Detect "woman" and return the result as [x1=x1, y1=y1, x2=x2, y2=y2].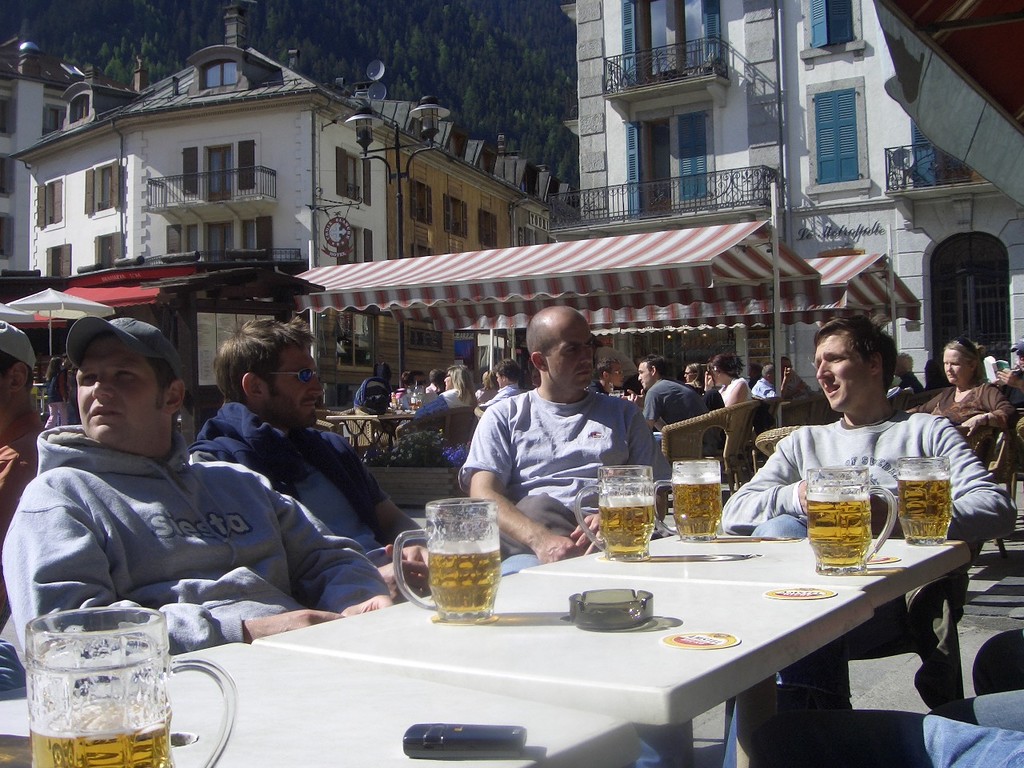
[x1=901, y1=334, x2=1015, y2=441].
